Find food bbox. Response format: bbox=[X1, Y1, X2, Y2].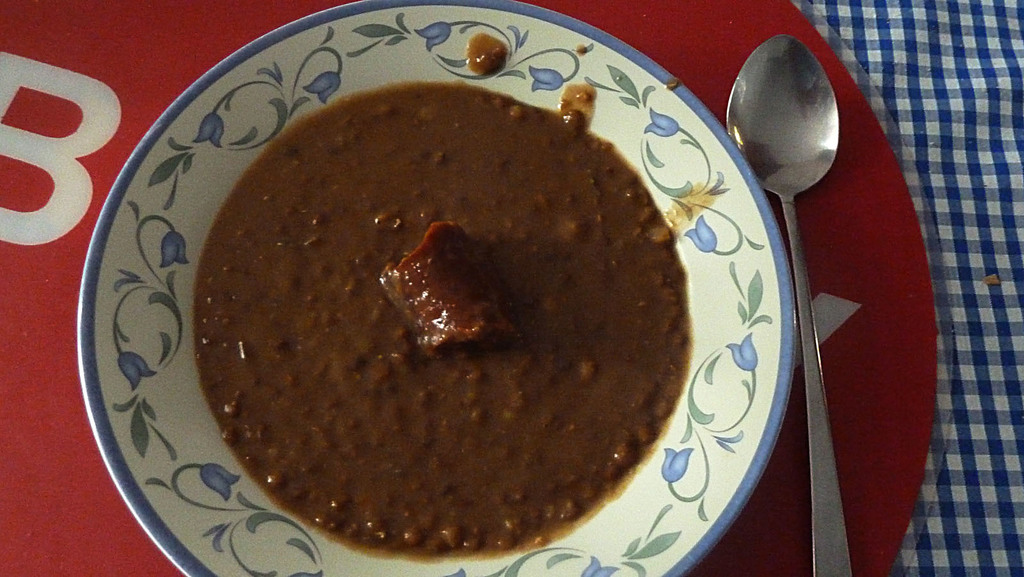
bbox=[213, 19, 718, 576].
